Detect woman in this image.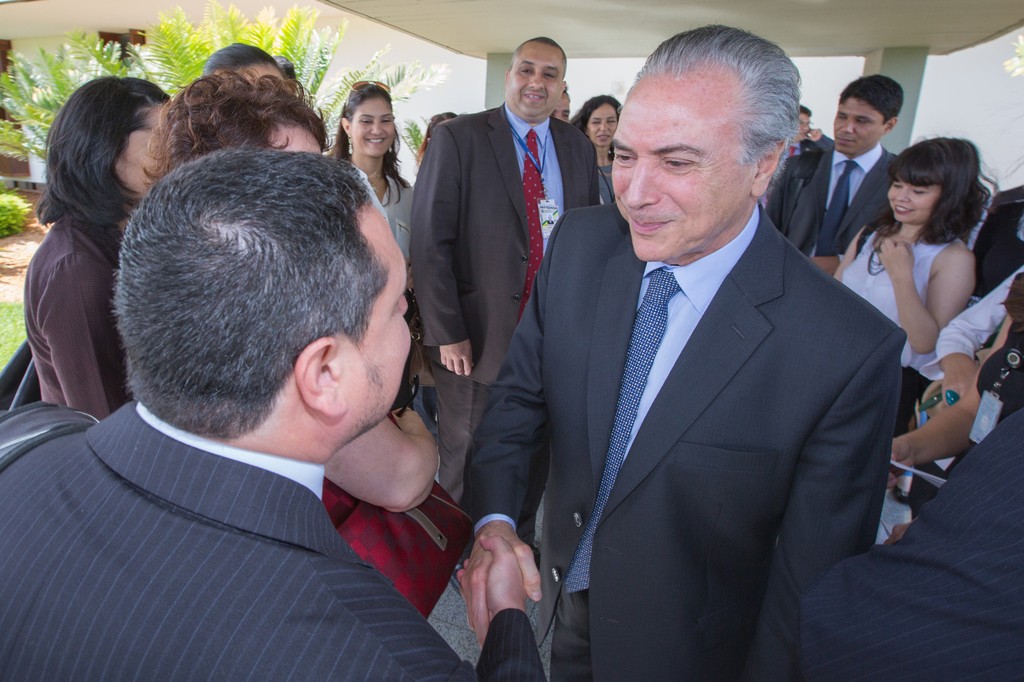
Detection: crop(324, 79, 419, 409).
